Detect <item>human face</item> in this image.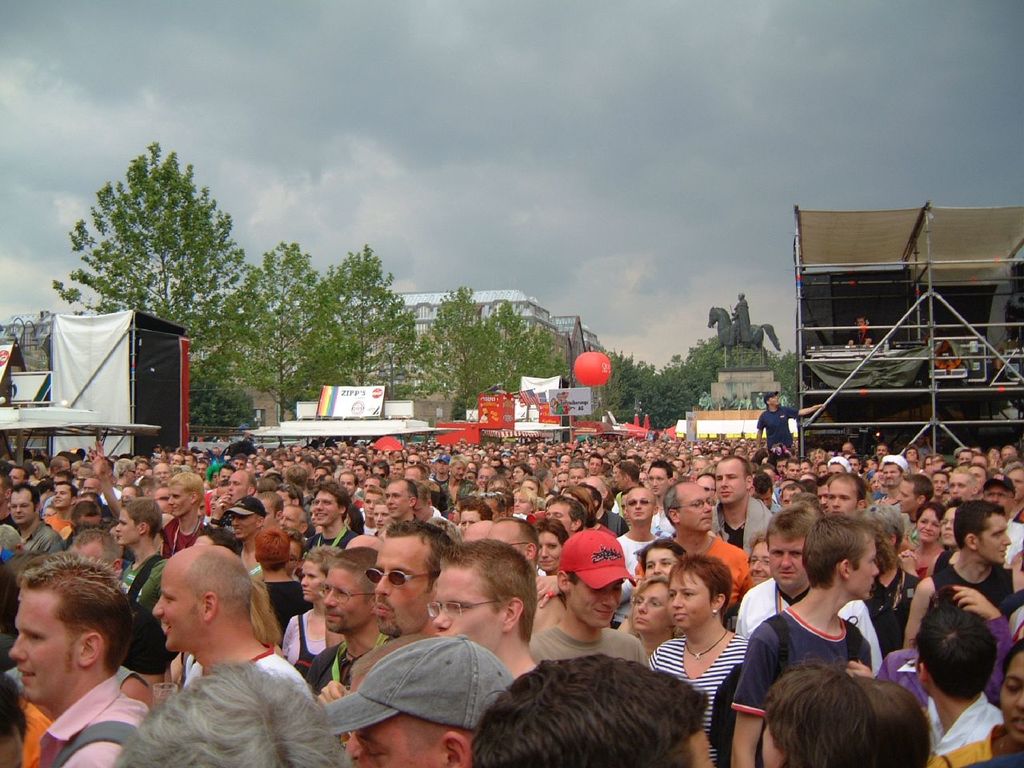
Detection: box(913, 507, 941, 545).
